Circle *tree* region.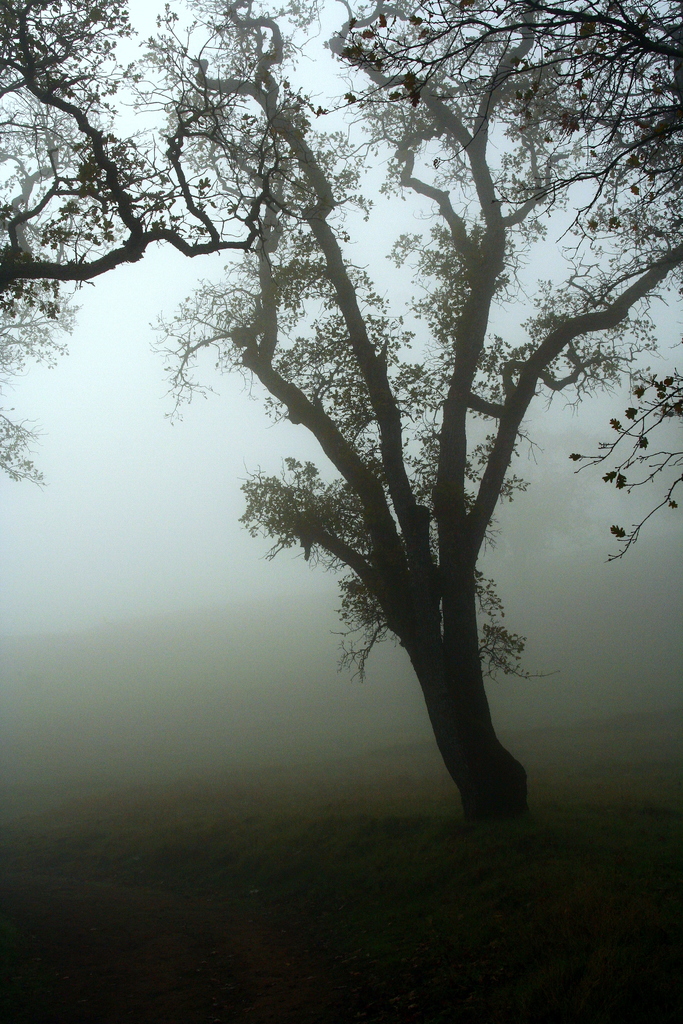
Region: [left=0, top=0, right=302, bottom=485].
